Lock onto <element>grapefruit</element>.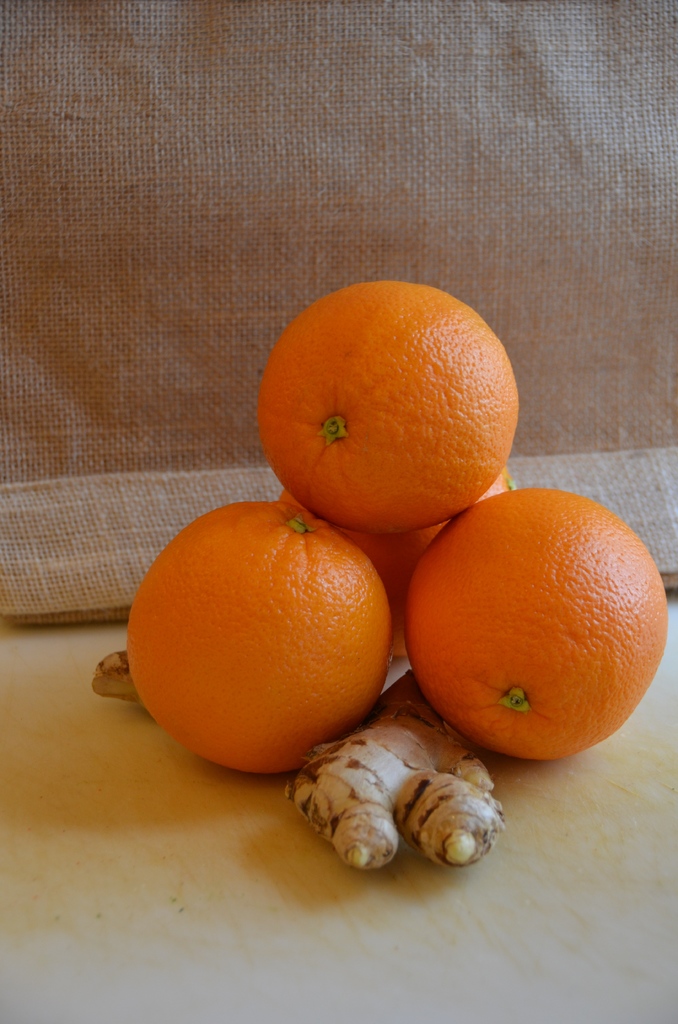
Locked: <box>405,487,666,764</box>.
